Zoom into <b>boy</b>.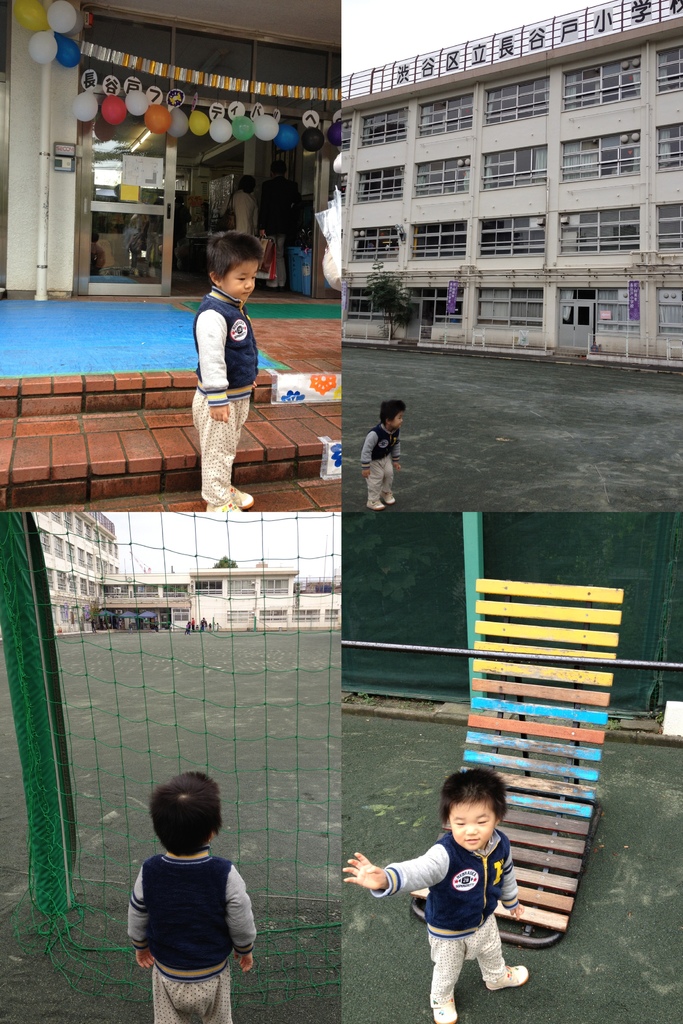
Zoom target: rect(362, 399, 407, 510).
